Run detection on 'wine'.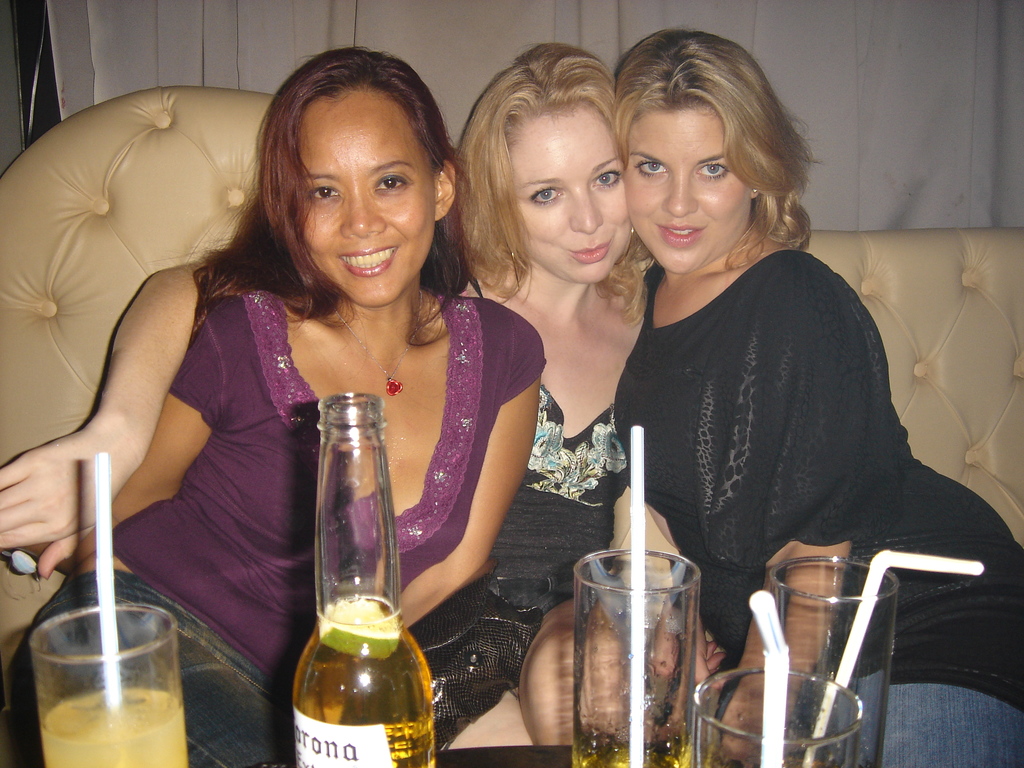
Result: (573, 725, 689, 767).
